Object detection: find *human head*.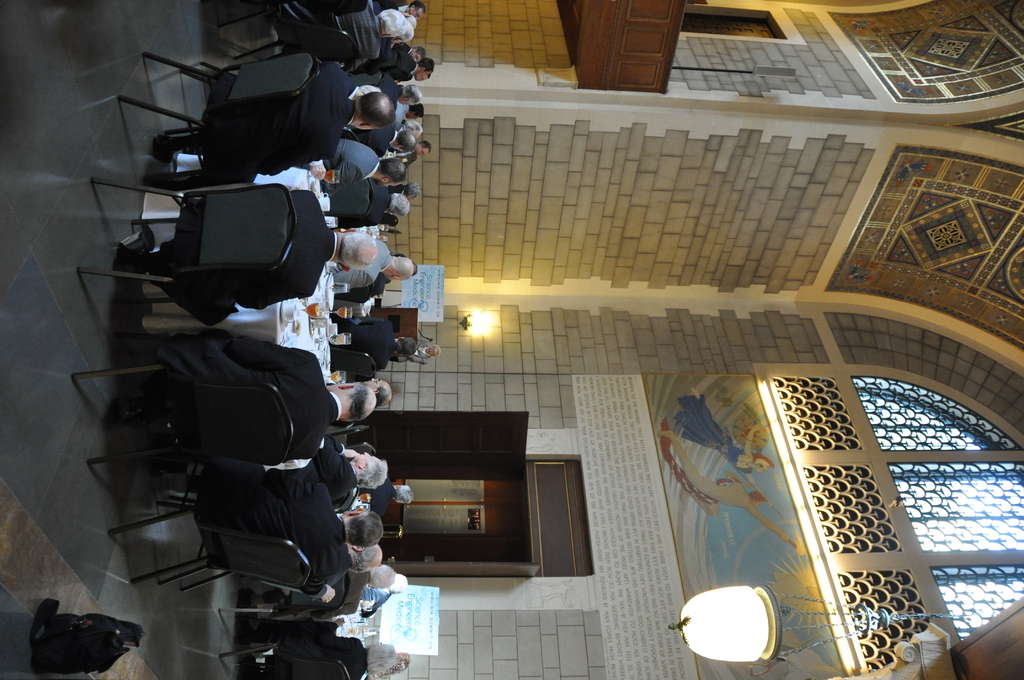
<box>402,22,415,42</box>.
